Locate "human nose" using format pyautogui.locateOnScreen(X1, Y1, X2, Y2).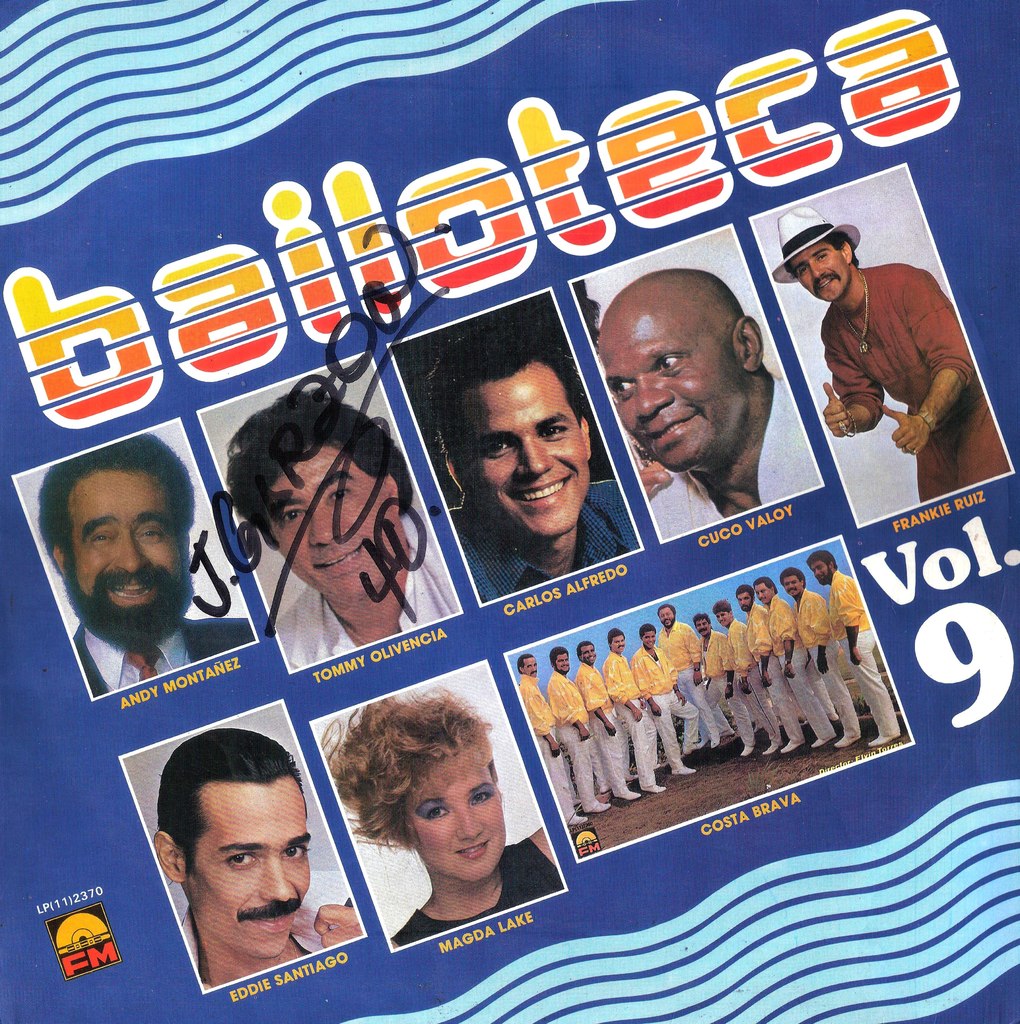
pyautogui.locateOnScreen(513, 441, 551, 477).
